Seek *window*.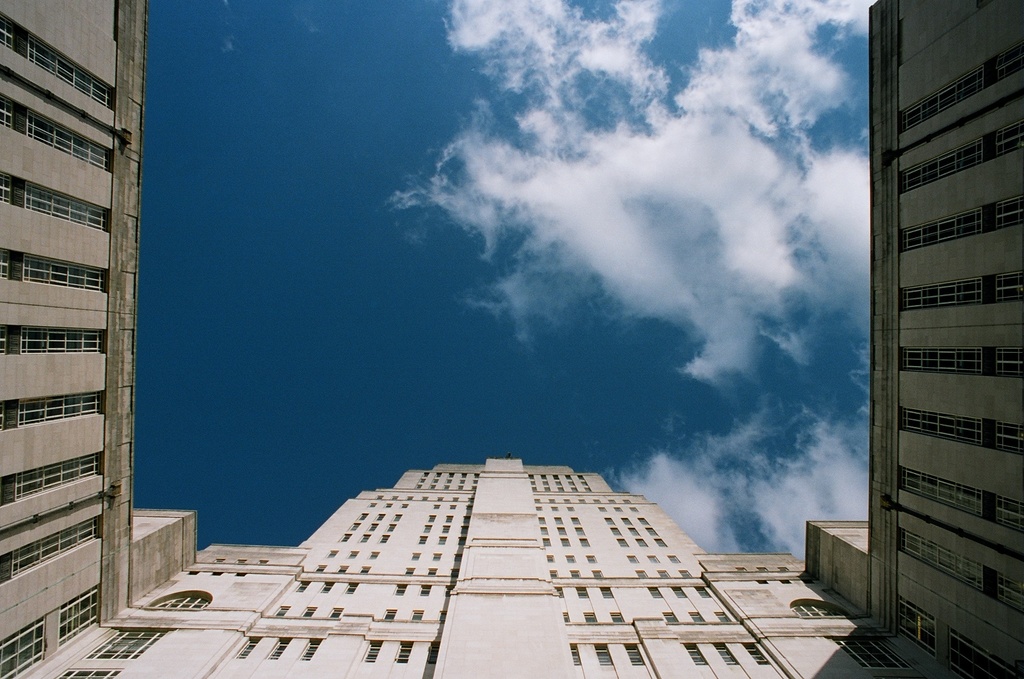
box=[603, 518, 618, 526].
